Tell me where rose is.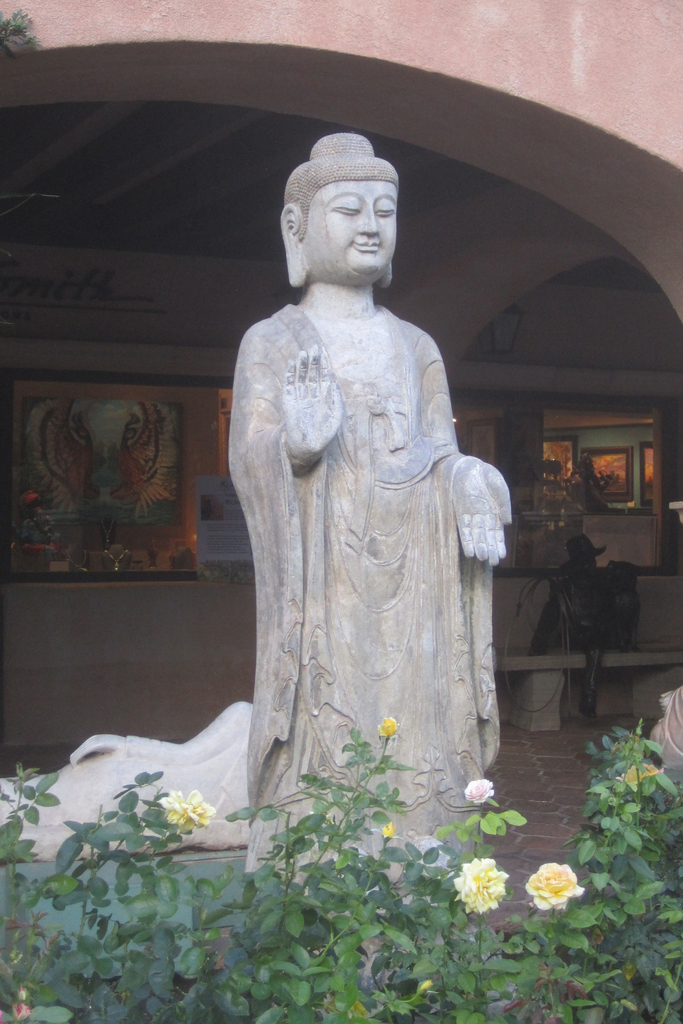
rose is at <bbox>375, 714, 396, 735</bbox>.
